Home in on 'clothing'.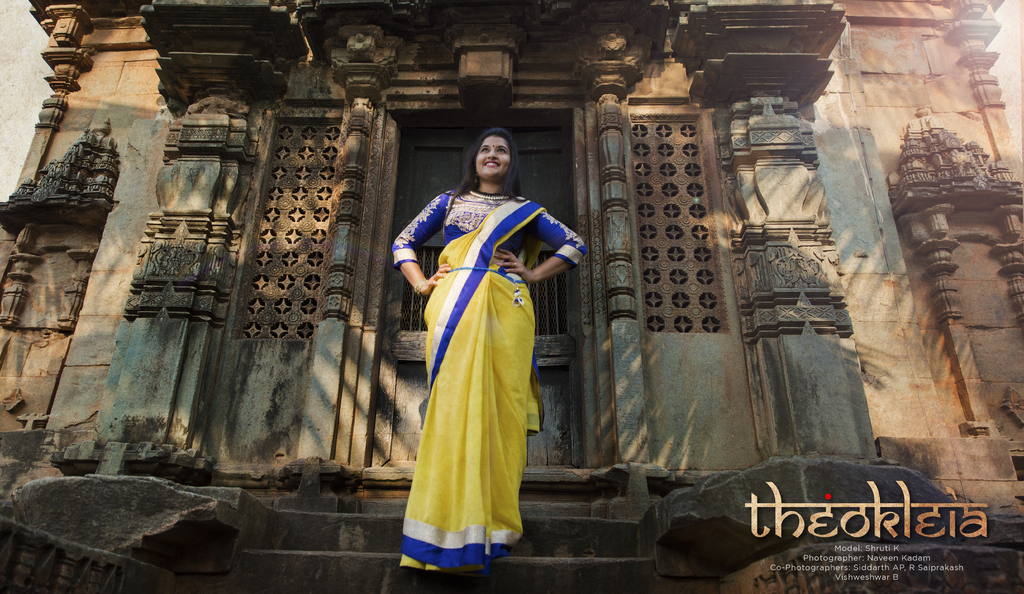
Homed in at 403 170 558 553.
